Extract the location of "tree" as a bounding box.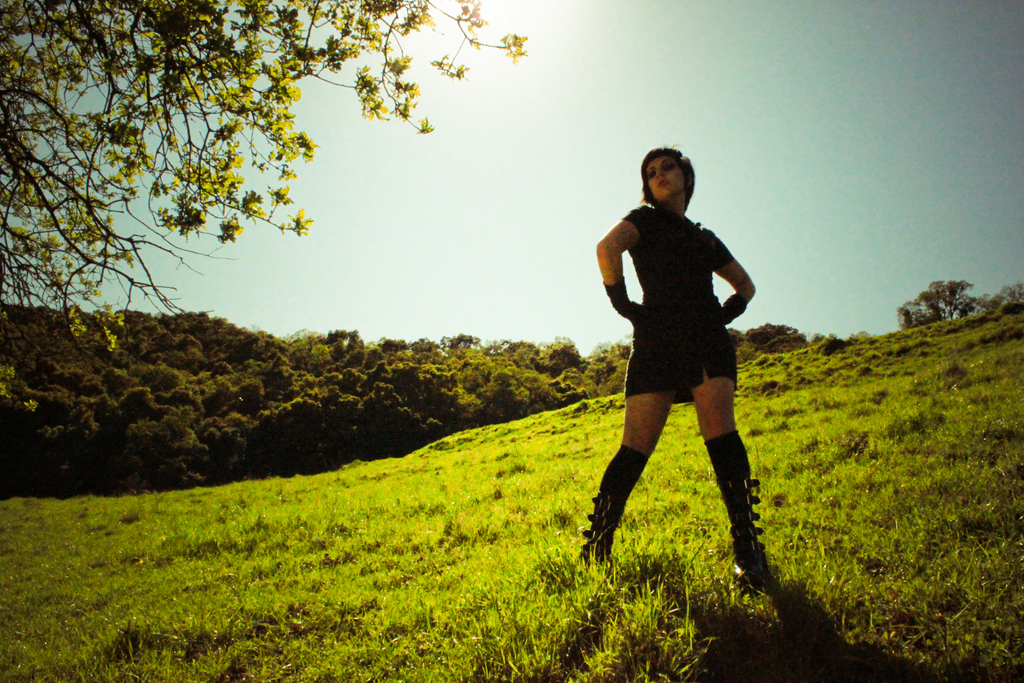
bbox=[722, 324, 807, 374].
